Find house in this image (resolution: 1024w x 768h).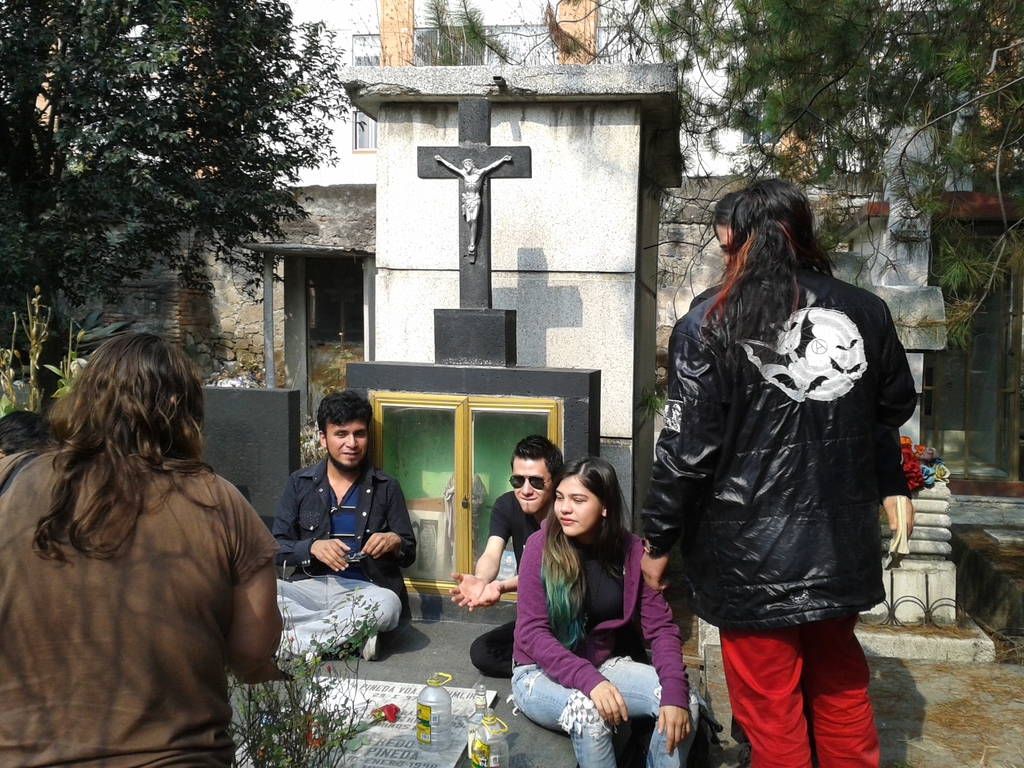
<region>44, 0, 1023, 662</region>.
